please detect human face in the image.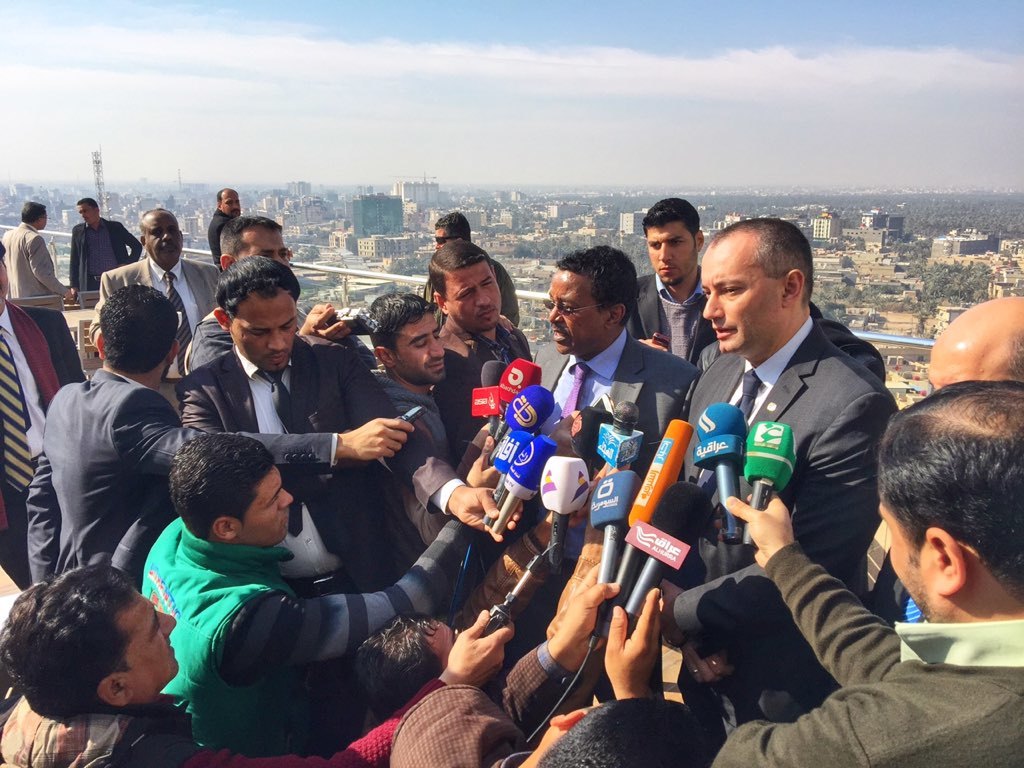
431/224/451/251.
